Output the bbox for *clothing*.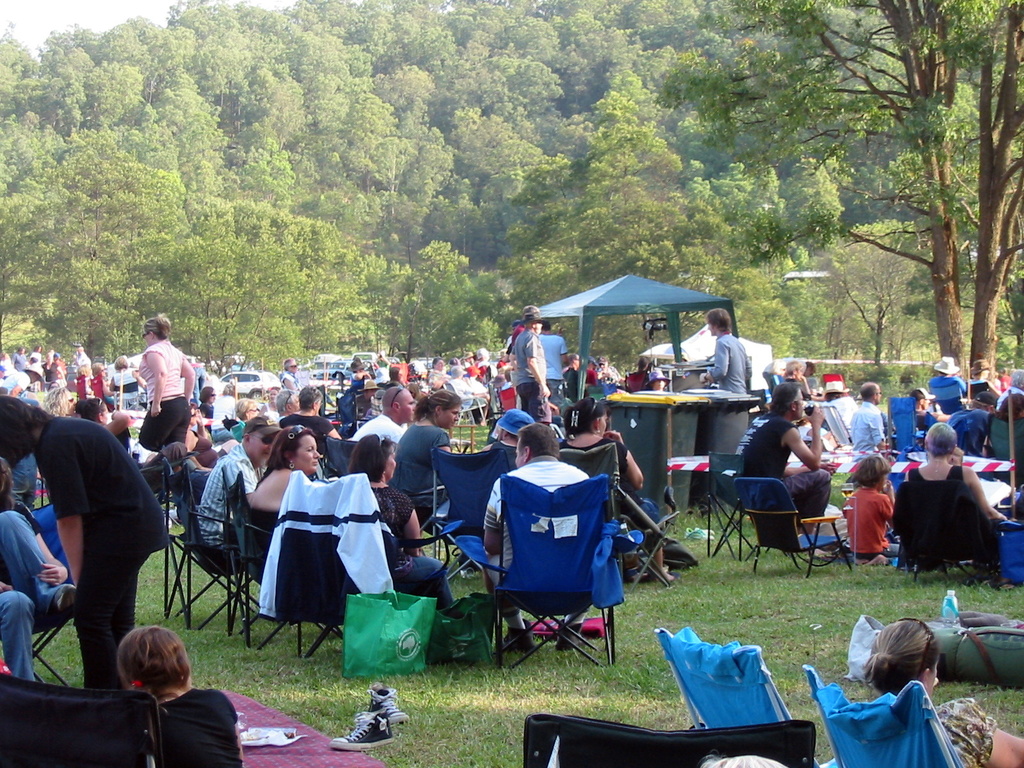
select_region(140, 691, 243, 767).
